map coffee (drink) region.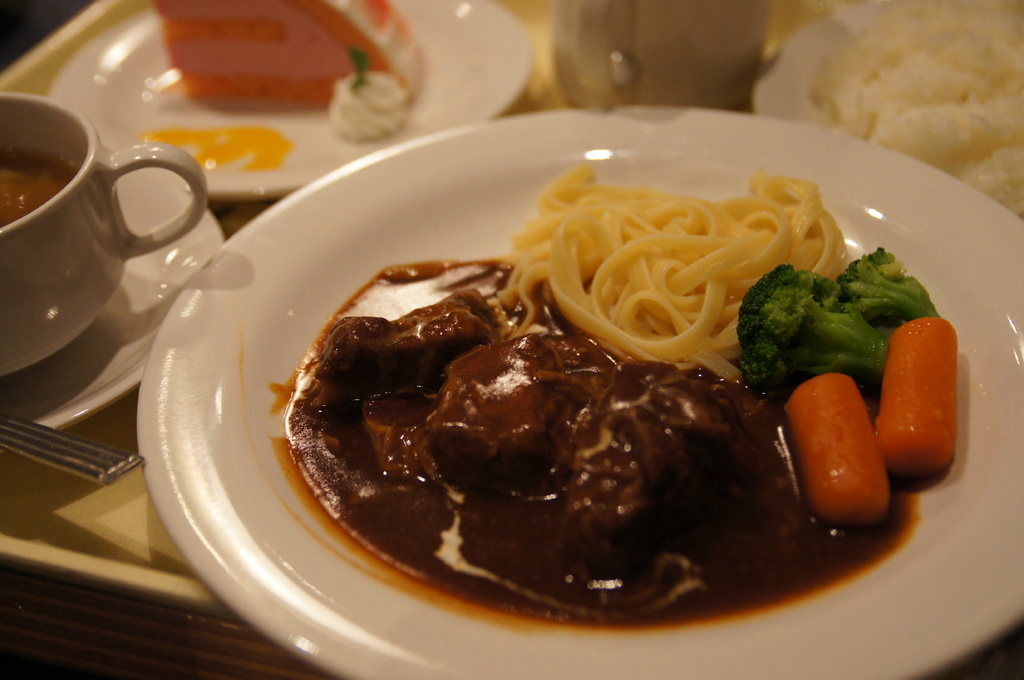
Mapped to detection(7, 104, 218, 395).
